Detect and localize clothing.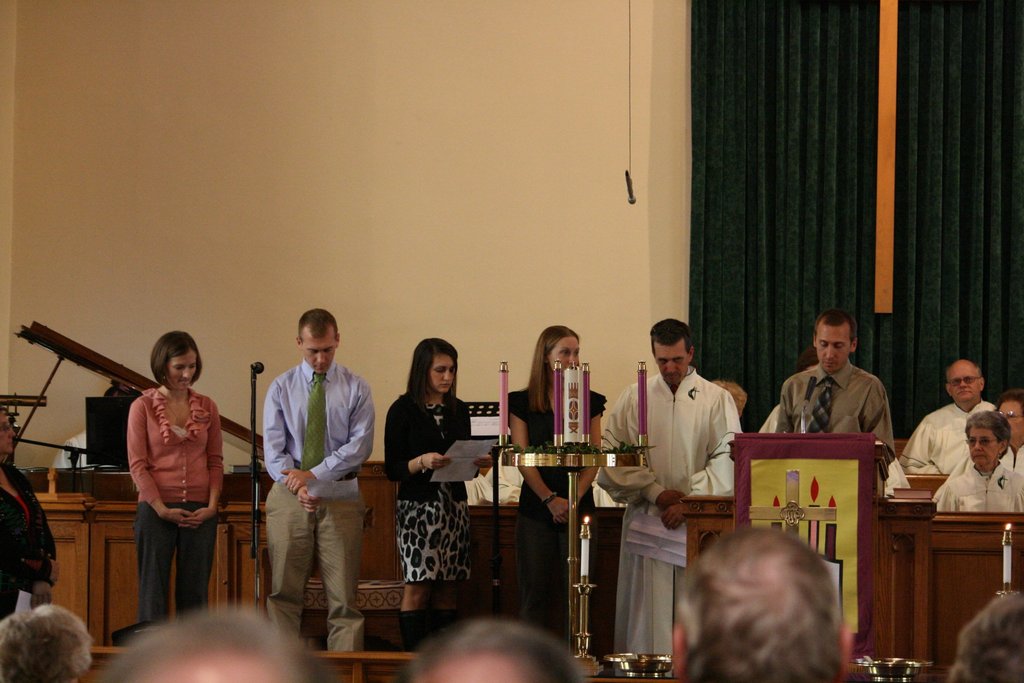
Localized at <bbox>124, 386, 220, 625</bbox>.
